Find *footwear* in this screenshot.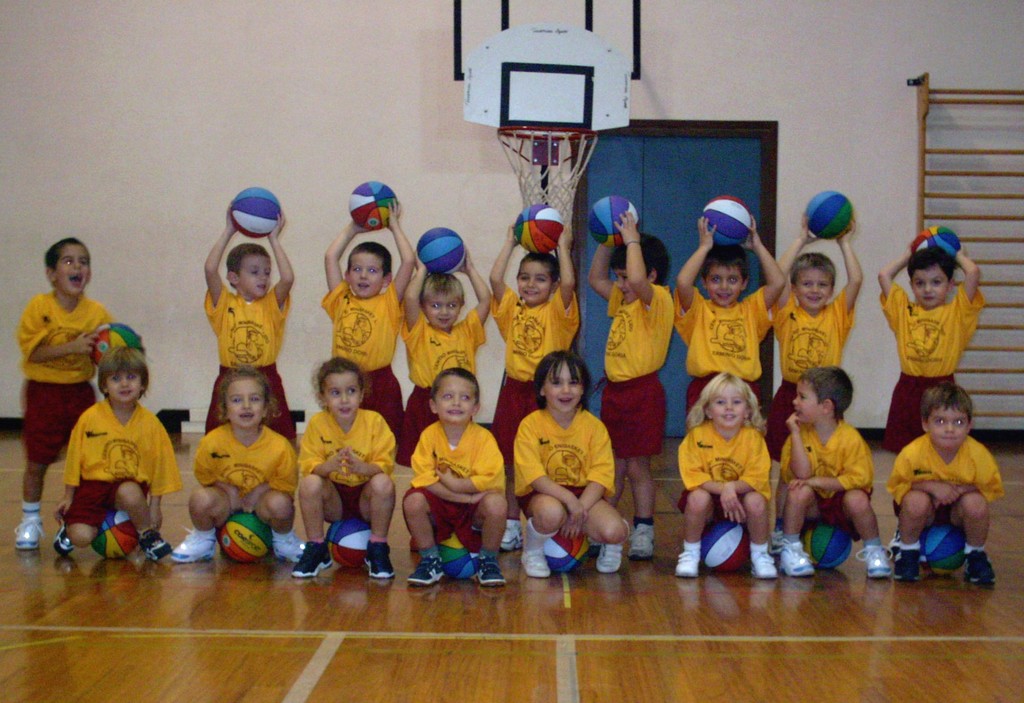
The bounding box for *footwear* is select_region(781, 537, 814, 575).
